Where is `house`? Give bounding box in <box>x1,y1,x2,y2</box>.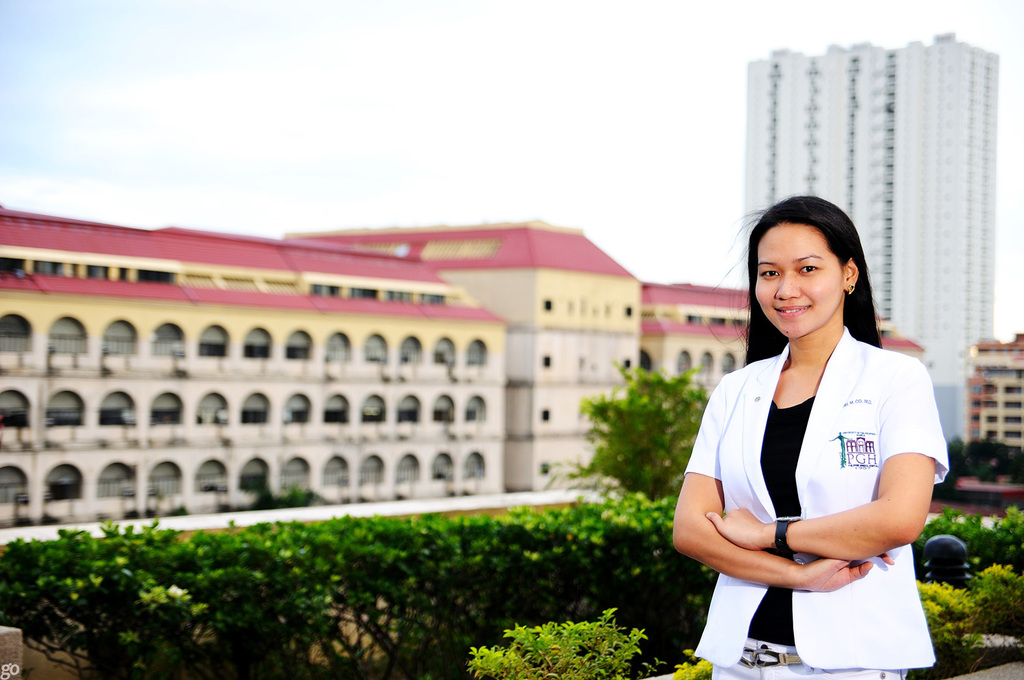
<box>735,39,992,441</box>.
